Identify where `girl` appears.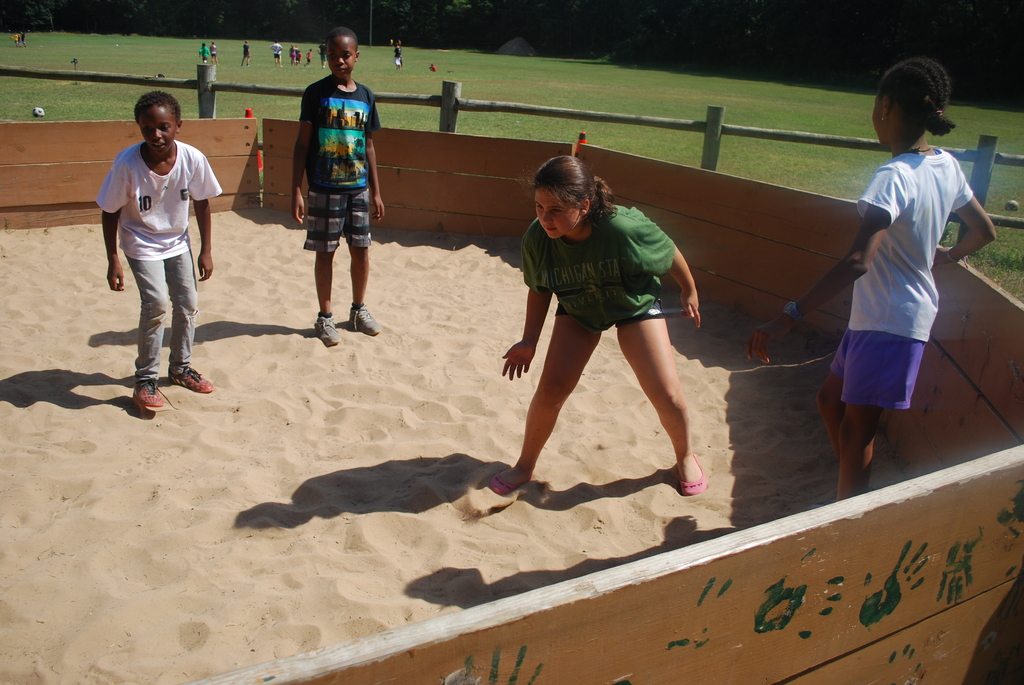
Appears at 494, 157, 700, 495.
